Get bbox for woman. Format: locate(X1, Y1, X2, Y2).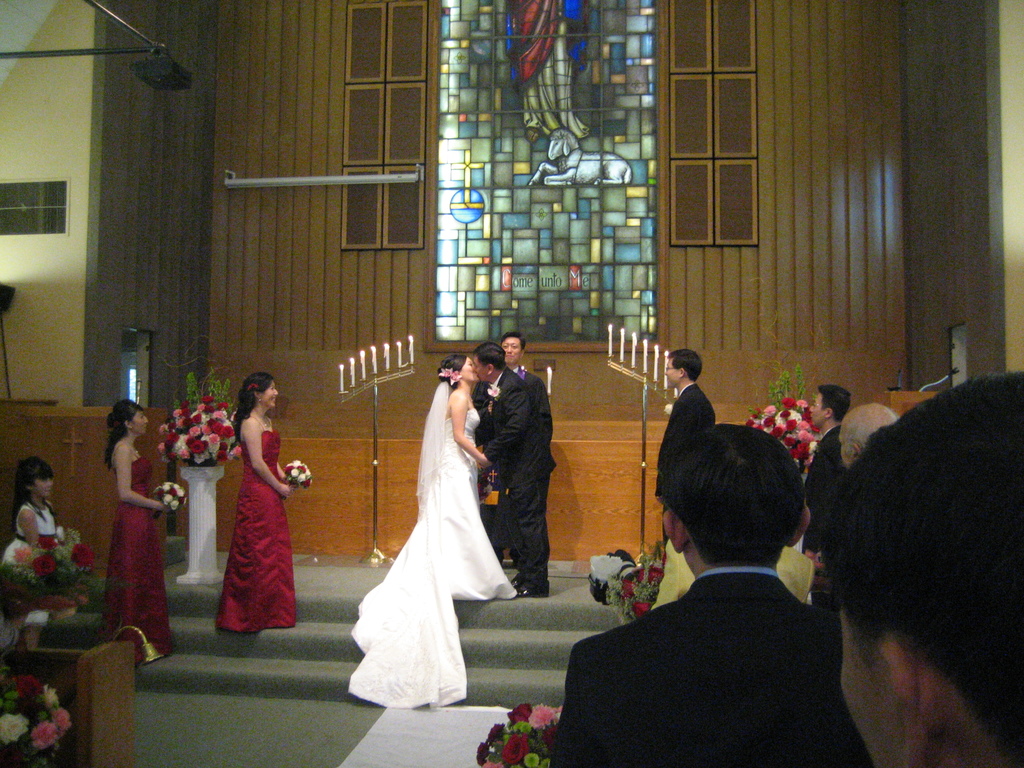
locate(354, 330, 529, 724).
